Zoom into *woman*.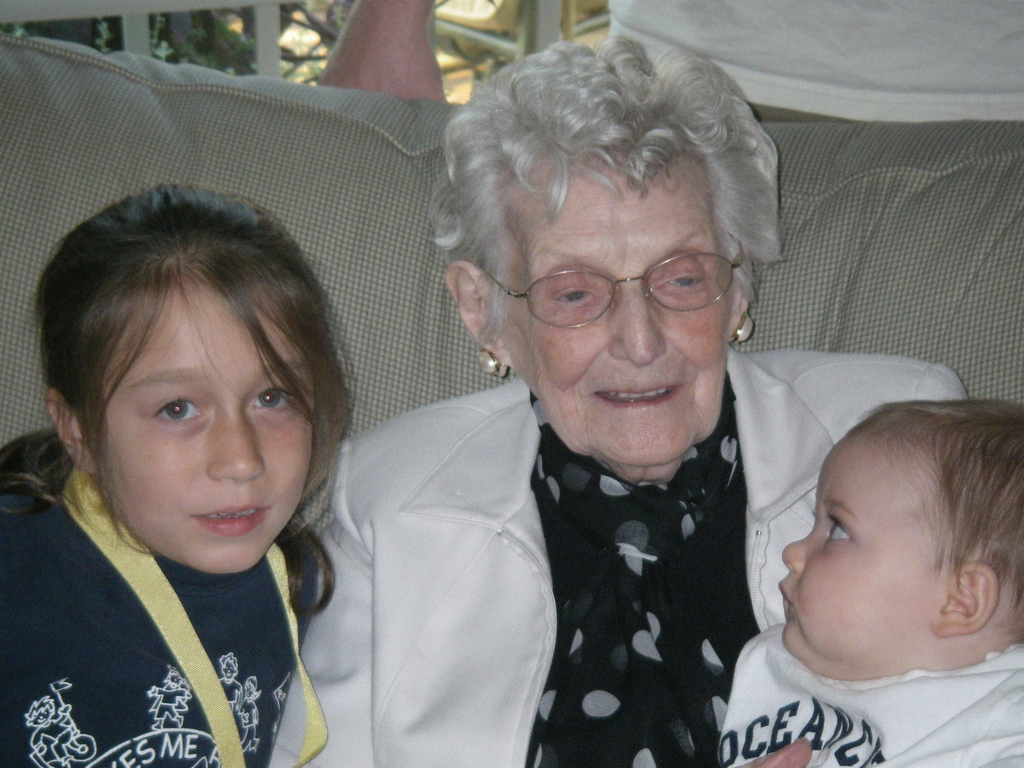
Zoom target: (left=262, top=26, right=972, bottom=767).
